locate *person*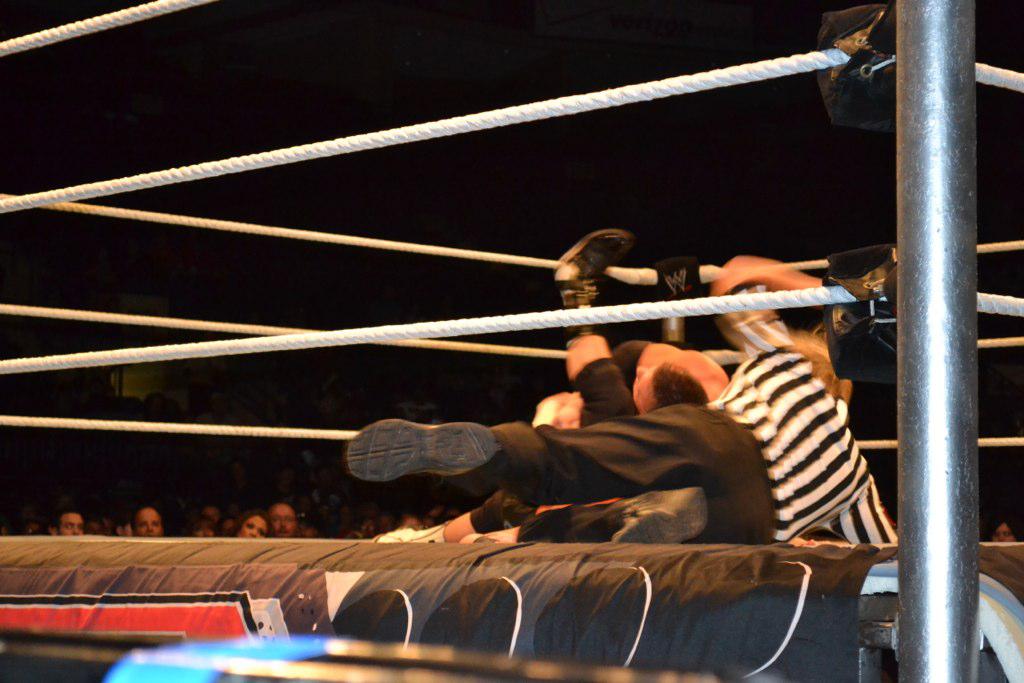
locate(339, 248, 895, 540)
